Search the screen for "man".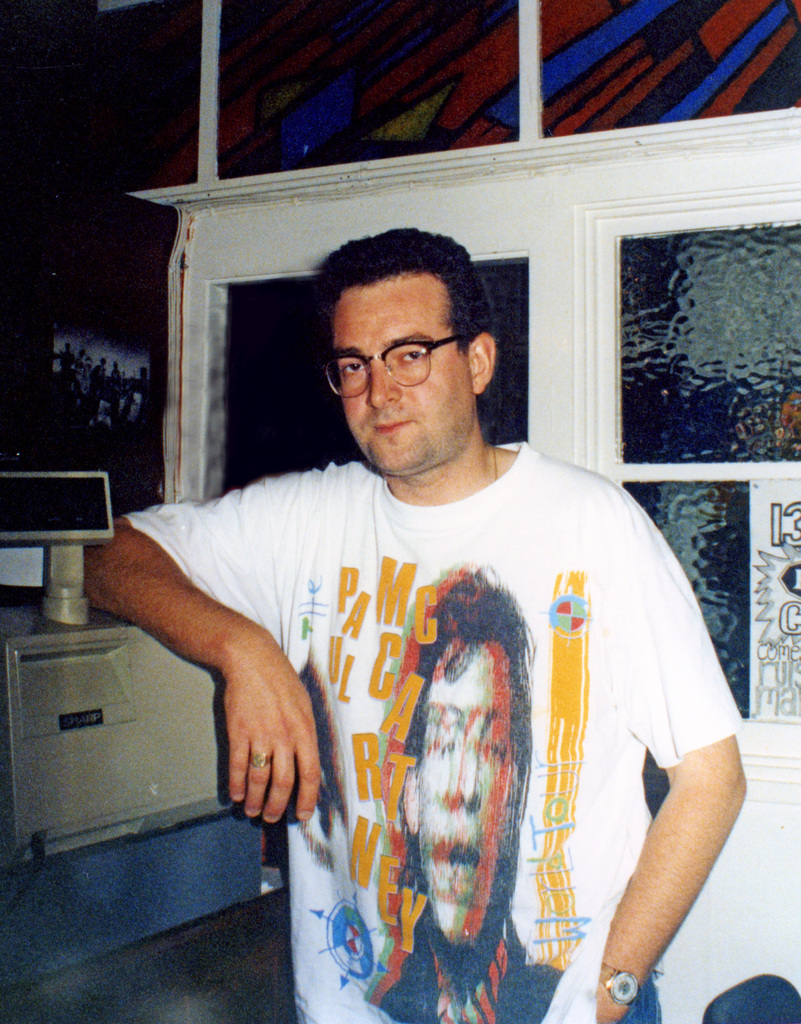
Found at box=[376, 570, 668, 1023].
